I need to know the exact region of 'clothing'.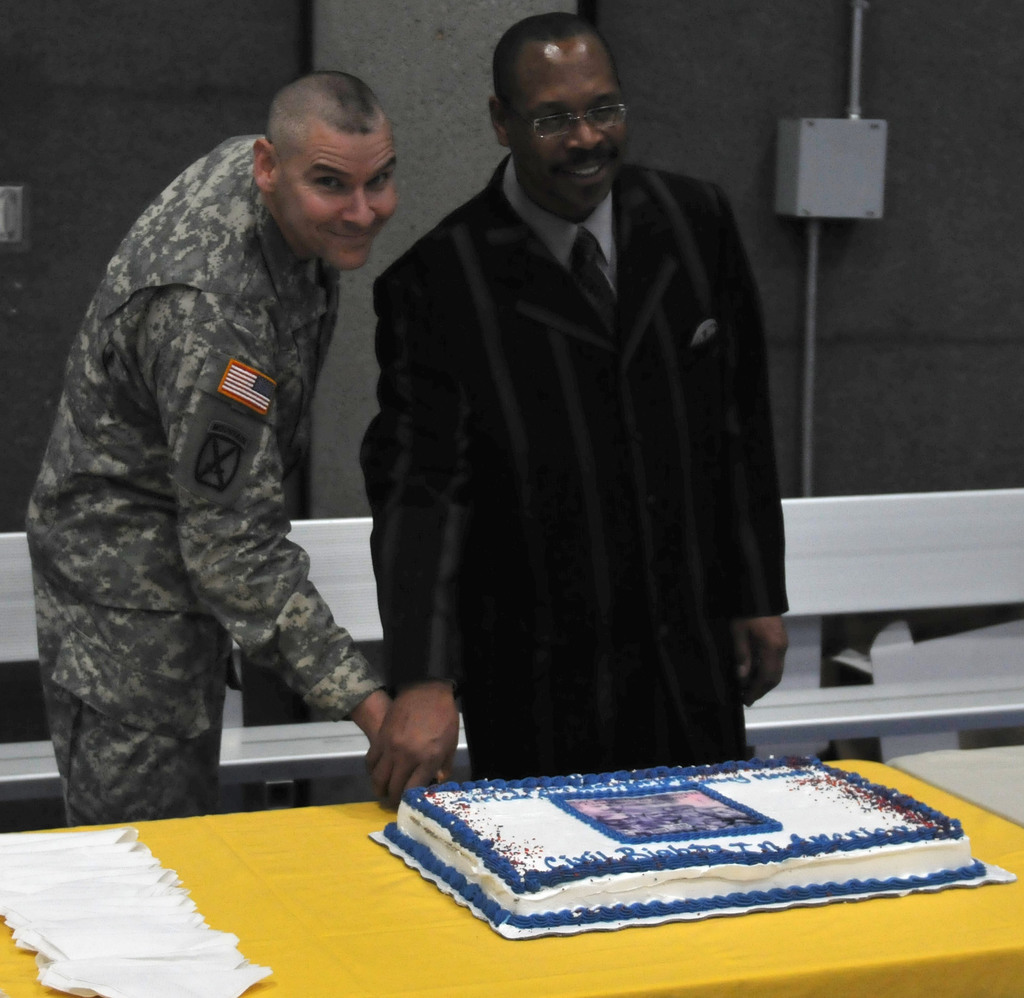
Region: {"left": 1, "top": 120, "right": 333, "bottom": 796}.
